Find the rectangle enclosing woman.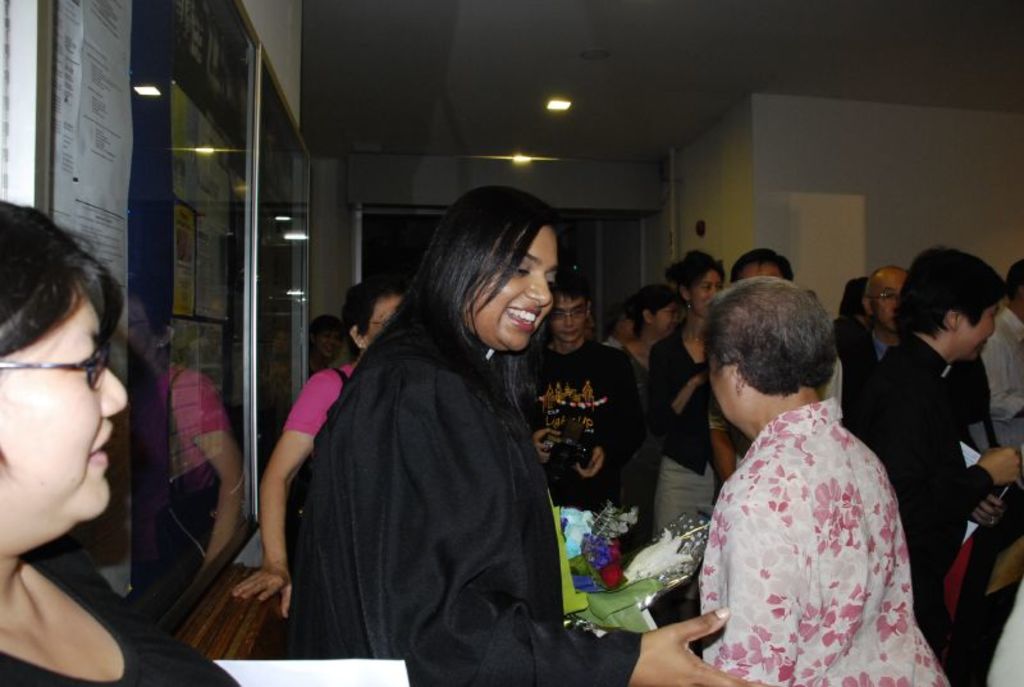
select_region(607, 285, 687, 400).
